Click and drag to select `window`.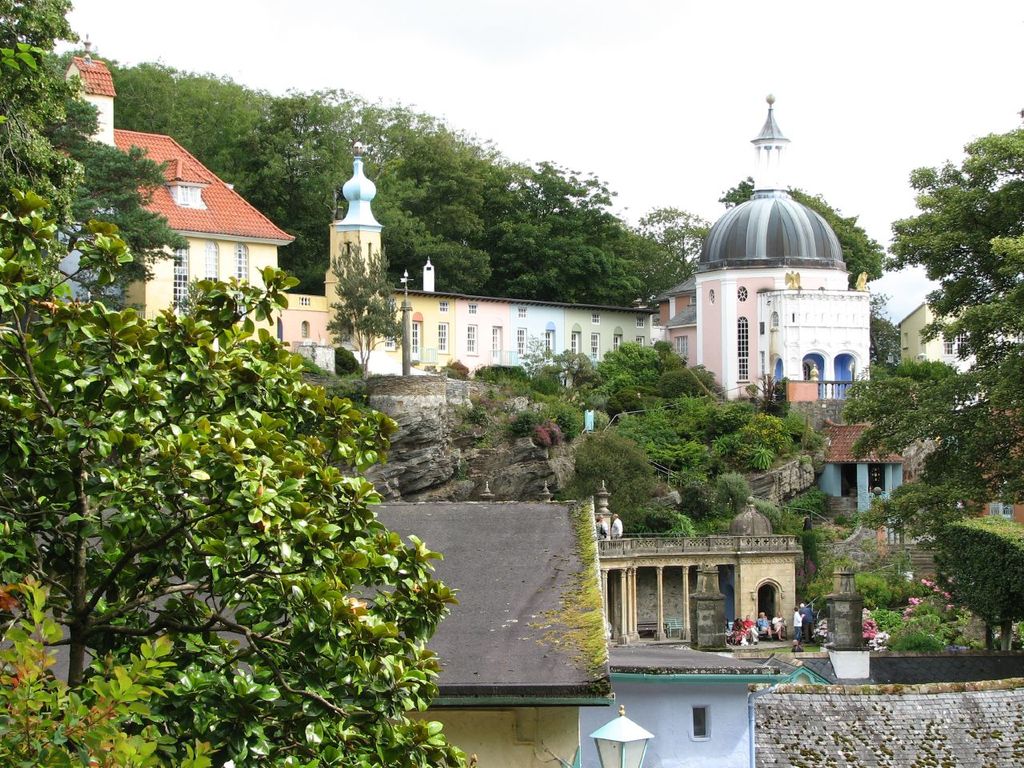
Selection: detection(804, 362, 810, 382).
